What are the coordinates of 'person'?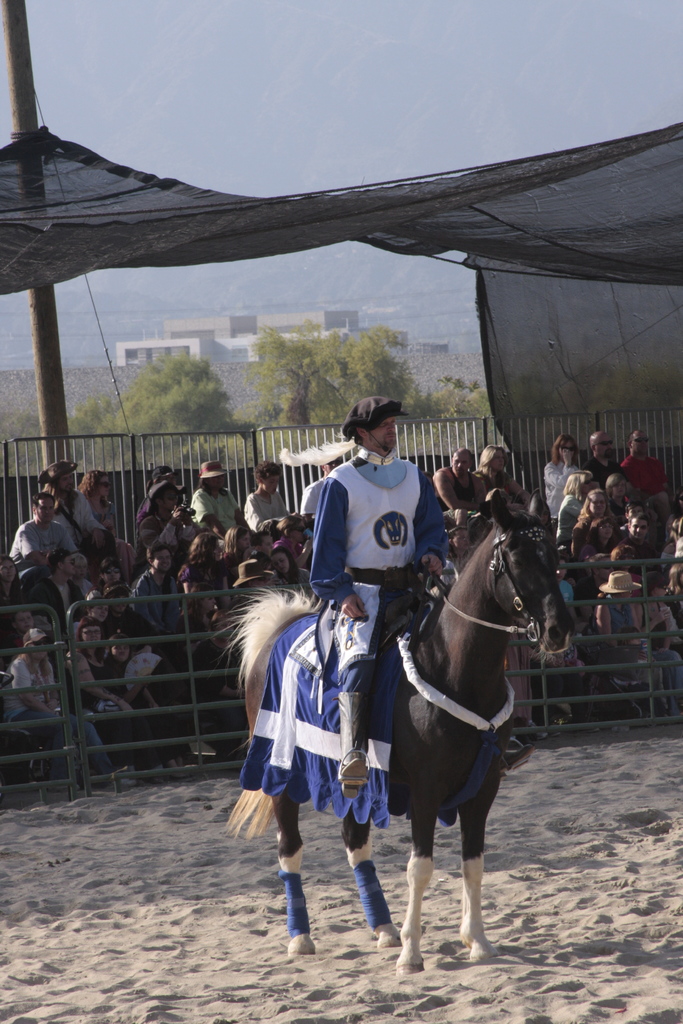
[left=292, top=387, right=454, bottom=780].
